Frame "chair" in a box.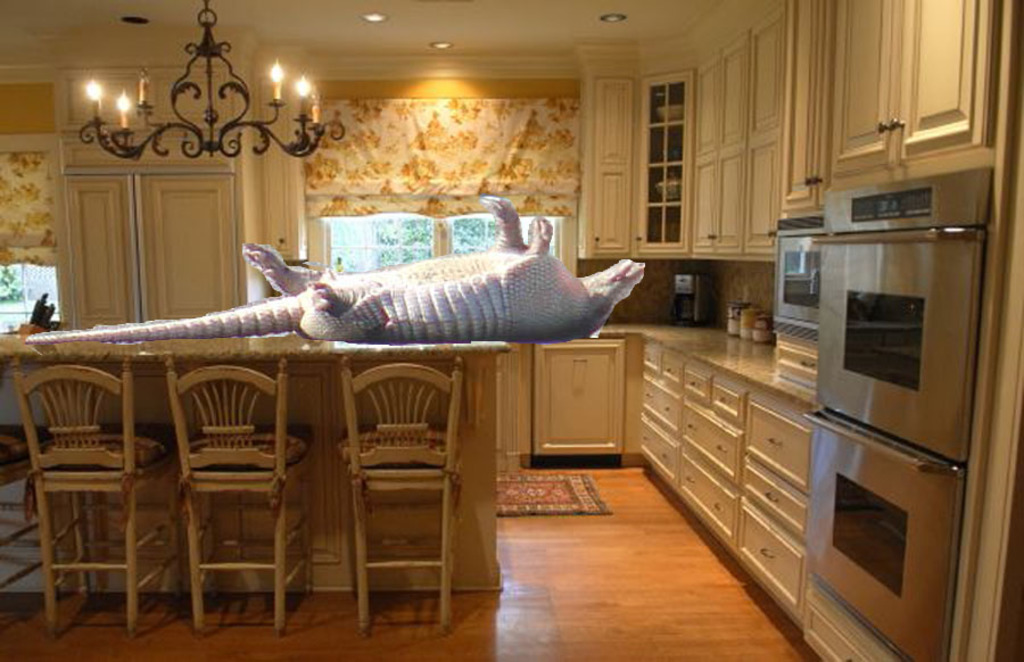
166:355:312:634.
